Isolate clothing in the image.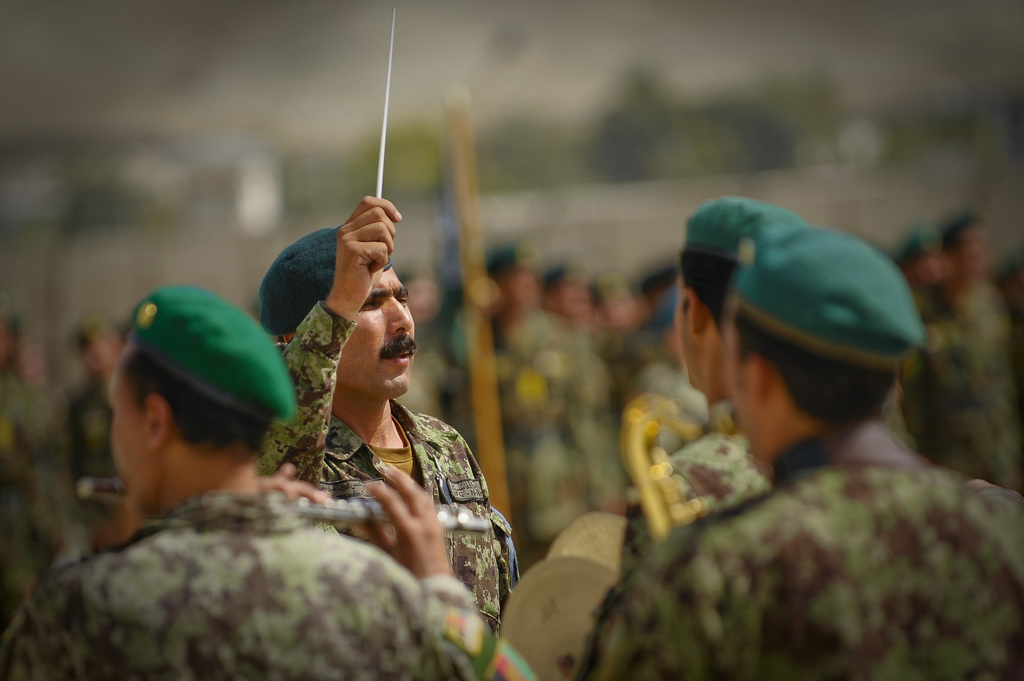
Isolated region: <region>40, 395, 463, 678</region>.
